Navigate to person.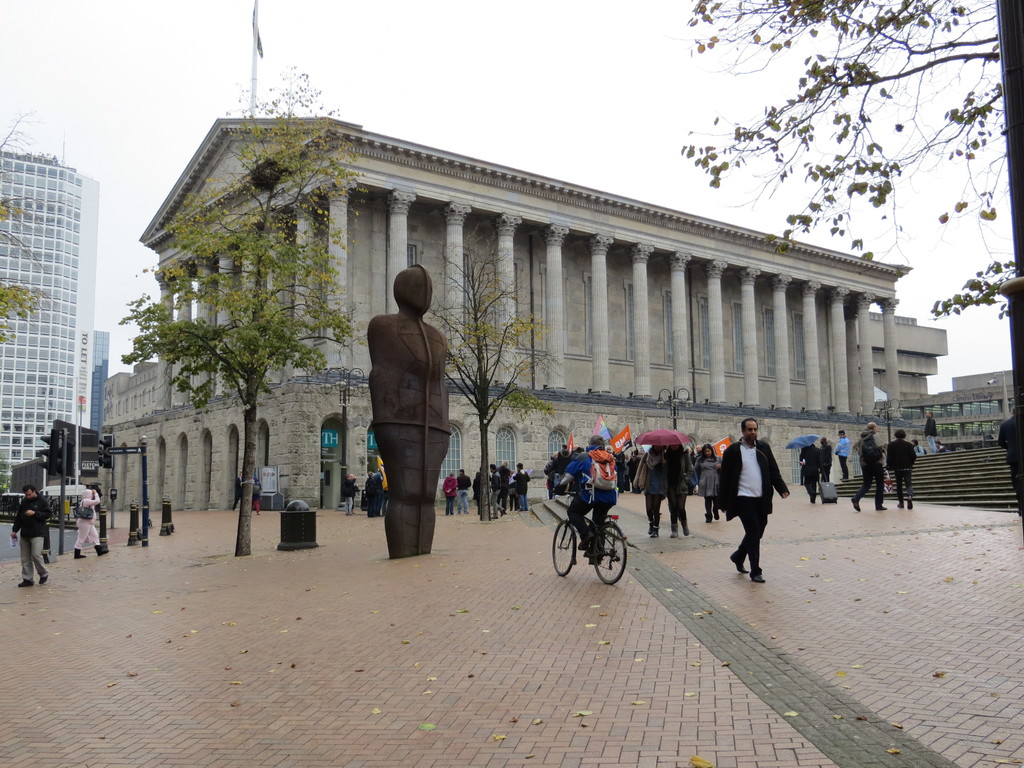
Navigation target: bbox=[821, 438, 833, 482].
